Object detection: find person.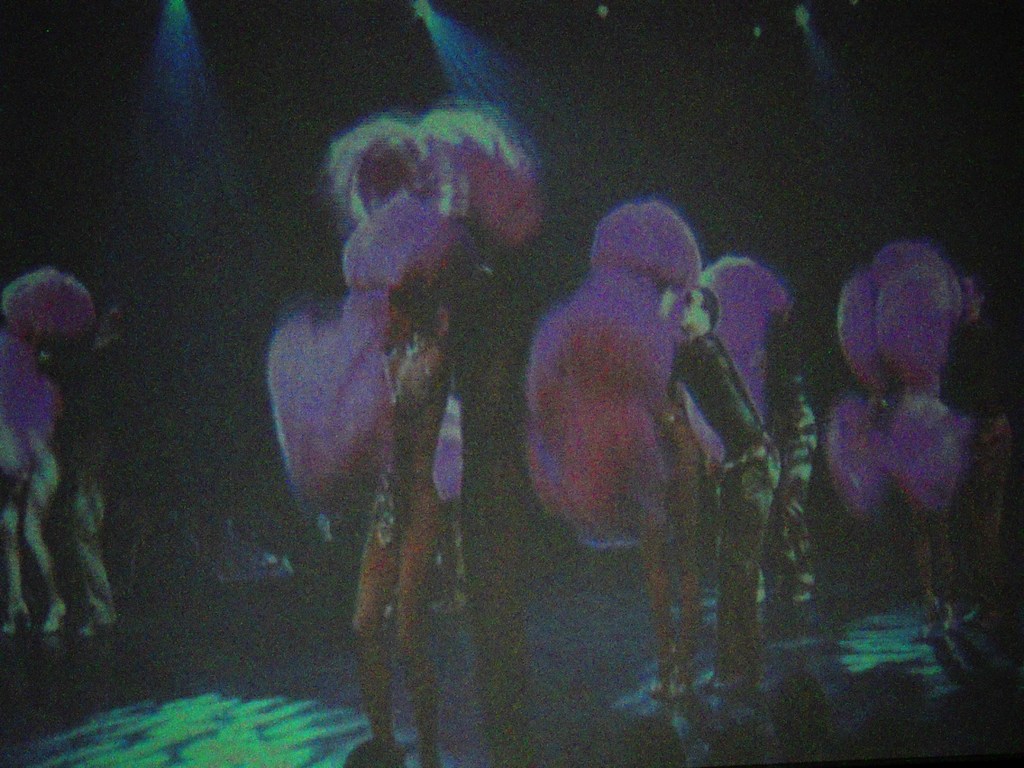
region(350, 285, 445, 765).
